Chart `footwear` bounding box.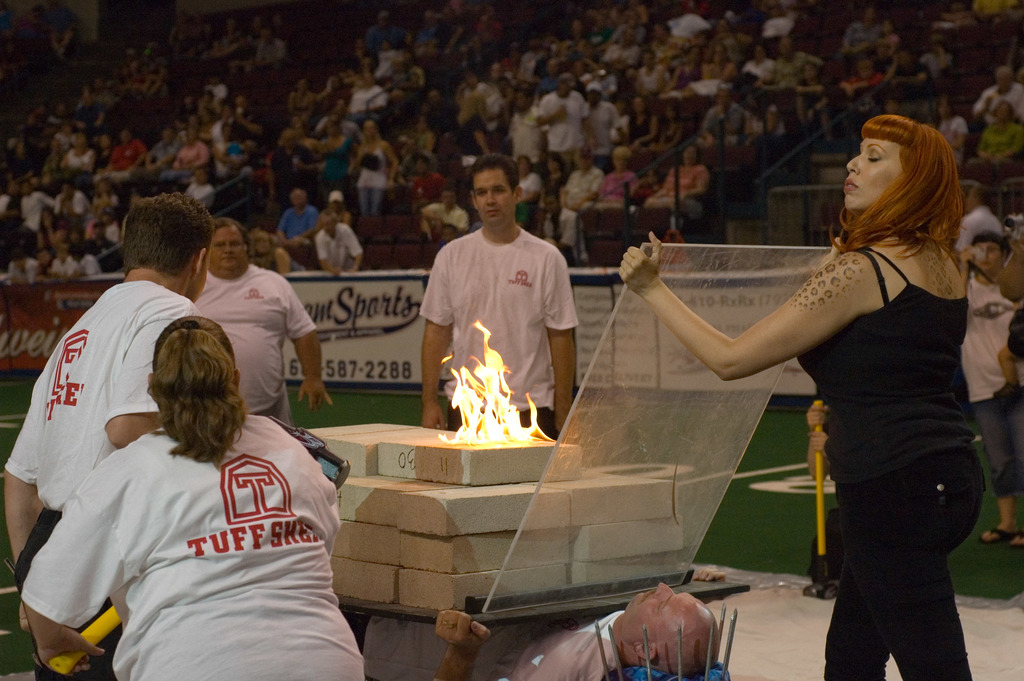
Charted: box=[1006, 532, 1023, 546].
